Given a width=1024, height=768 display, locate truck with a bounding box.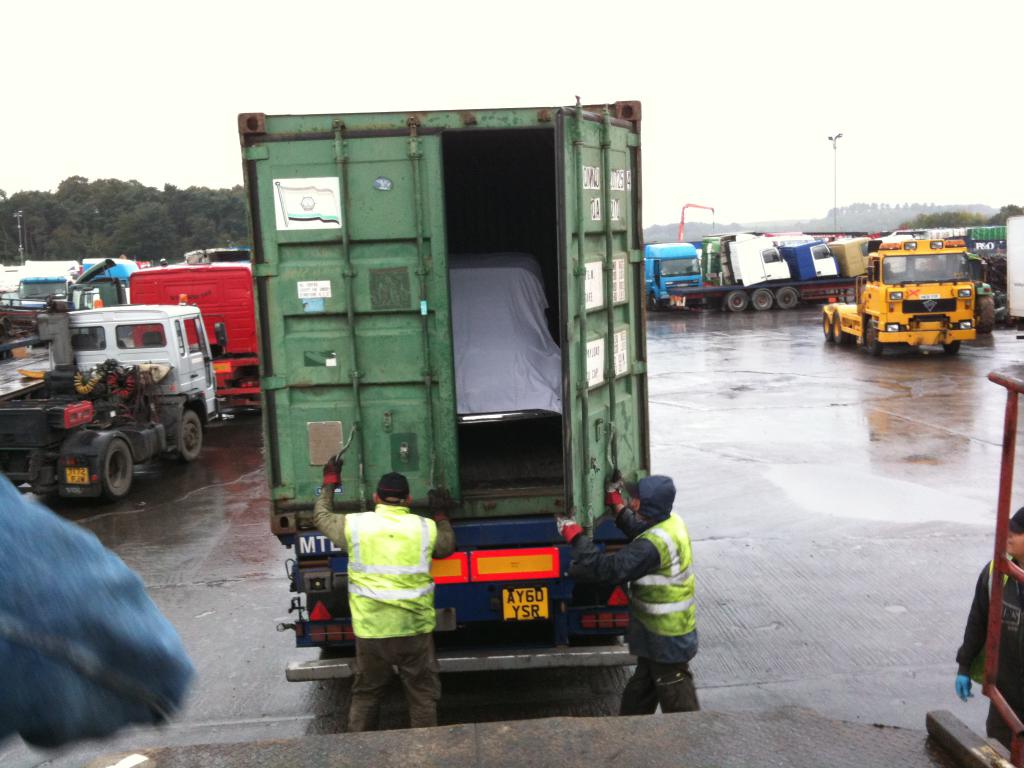
Located: x1=641 y1=236 x2=733 y2=308.
